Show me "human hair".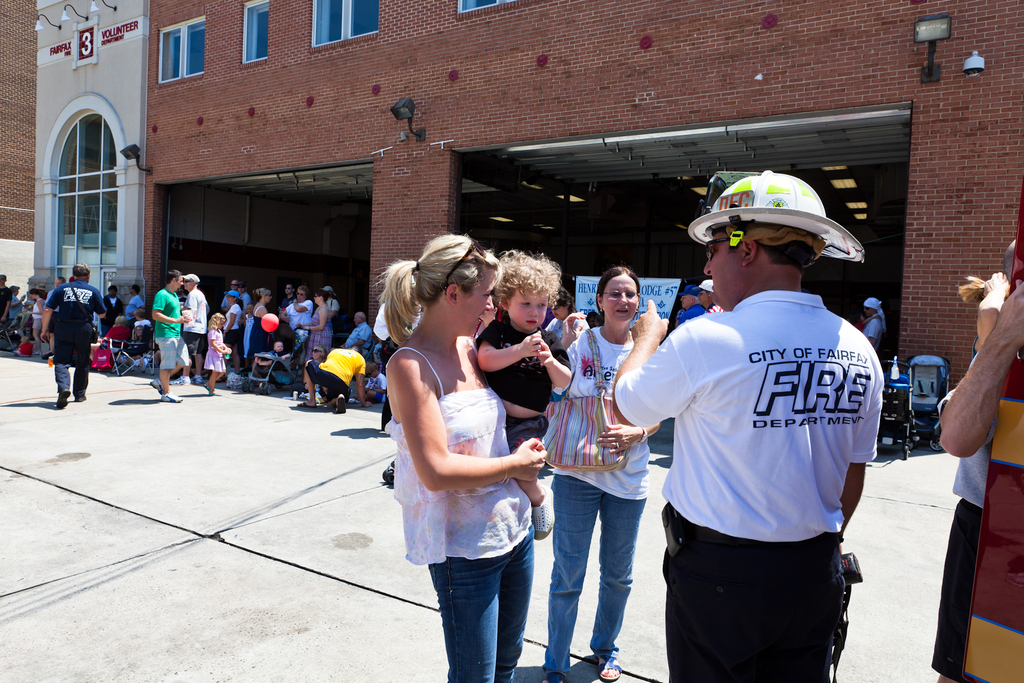
"human hair" is here: {"x1": 365, "y1": 361, "x2": 379, "y2": 377}.
